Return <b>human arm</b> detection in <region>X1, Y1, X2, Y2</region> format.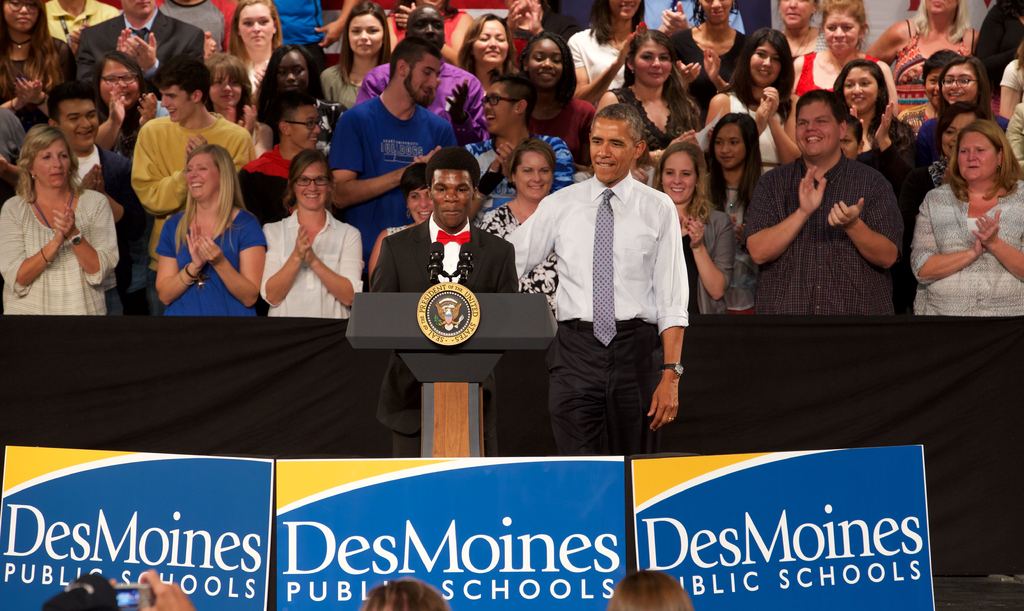
<region>52, 196, 113, 282</region>.
